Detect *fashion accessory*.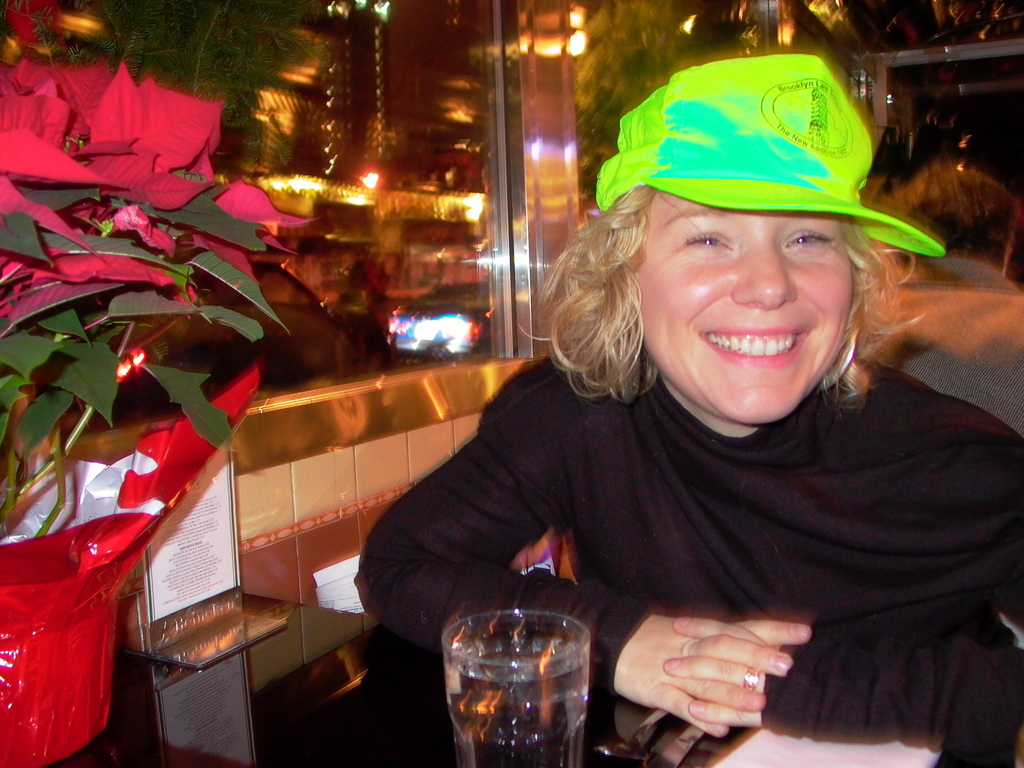
Detected at l=741, t=667, r=764, b=692.
